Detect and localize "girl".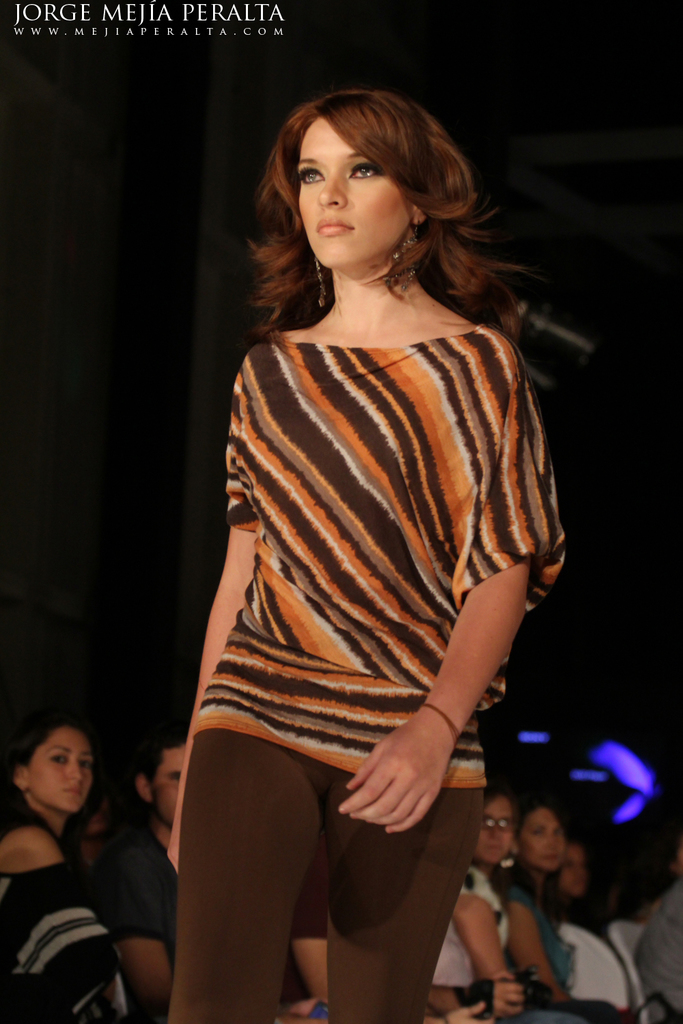
Localized at [169,97,565,1023].
